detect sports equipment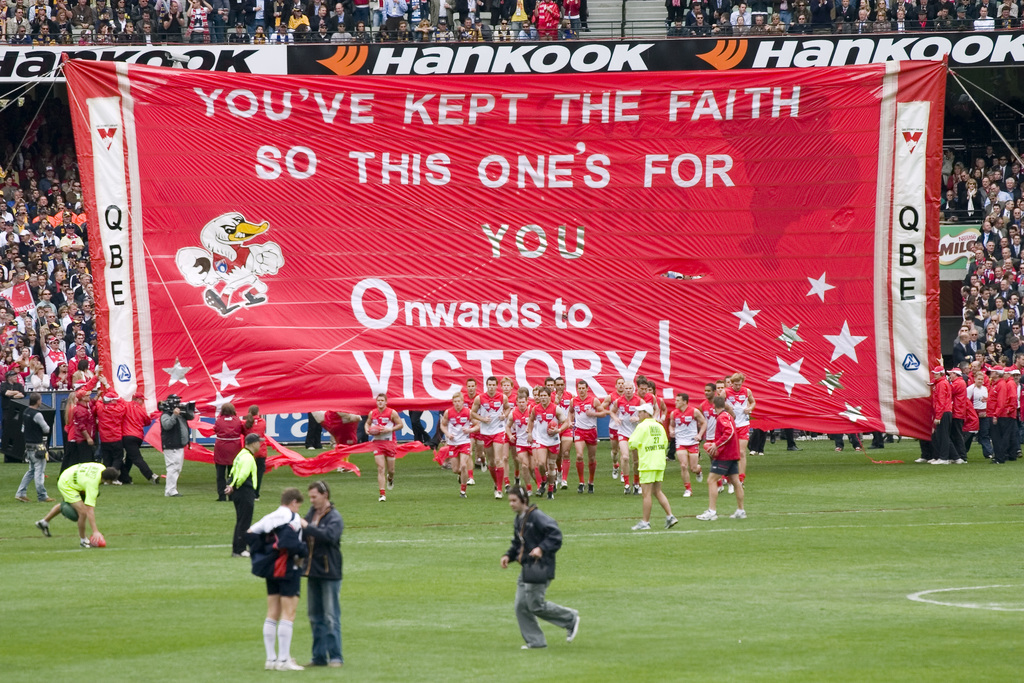
<region>726, 483, 735, 493</region>
